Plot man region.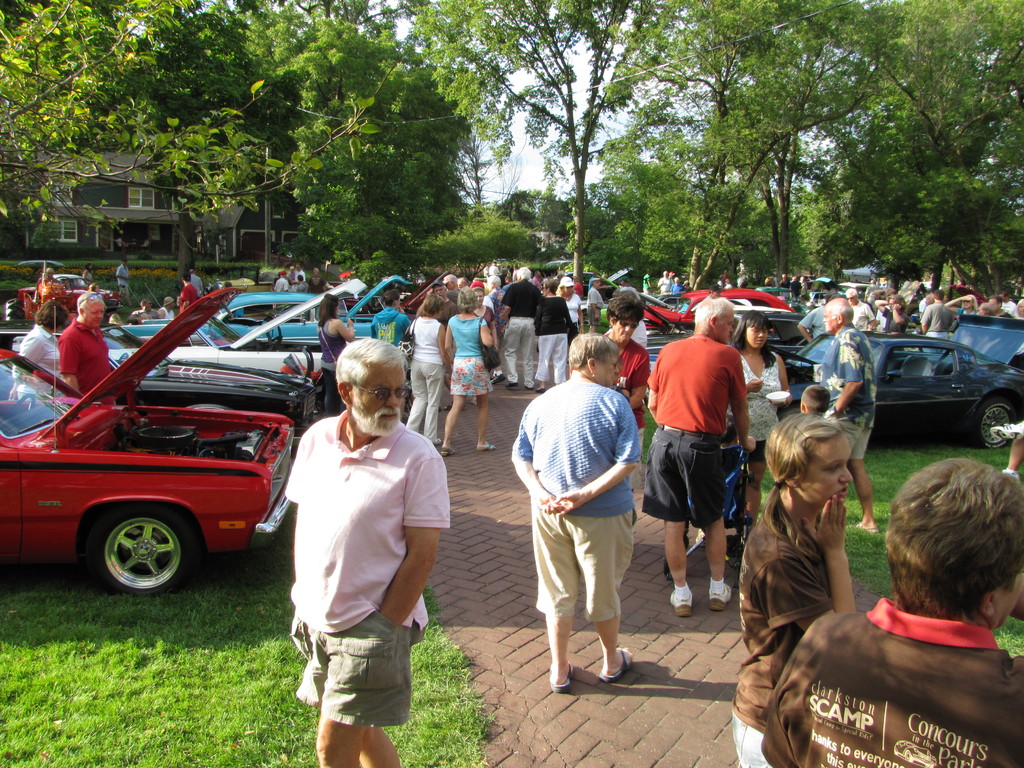
Plotted at [419,285,467,408].
